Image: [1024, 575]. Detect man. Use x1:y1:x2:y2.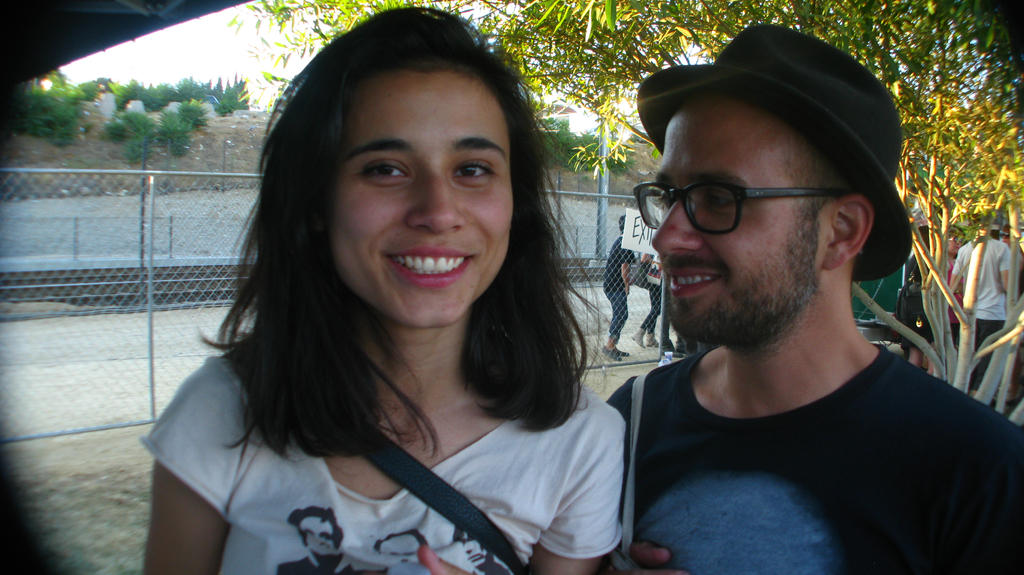
553:22:1008:574.
